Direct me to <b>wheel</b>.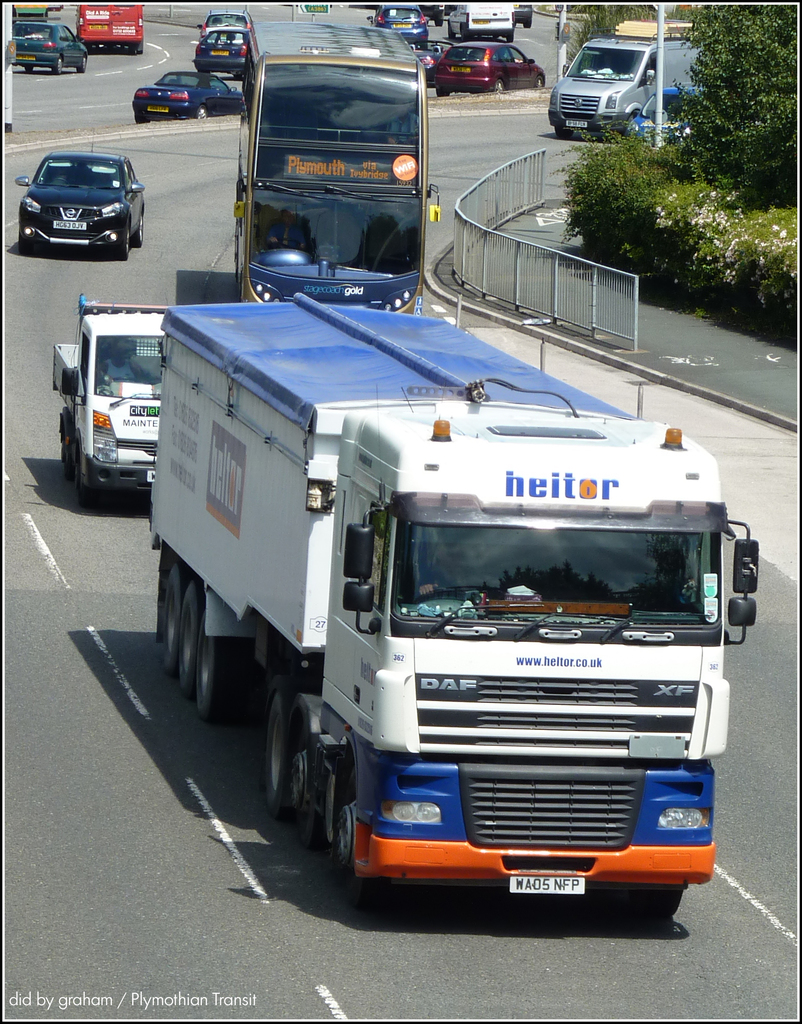
Direction: (50, 56, 62, 75).
